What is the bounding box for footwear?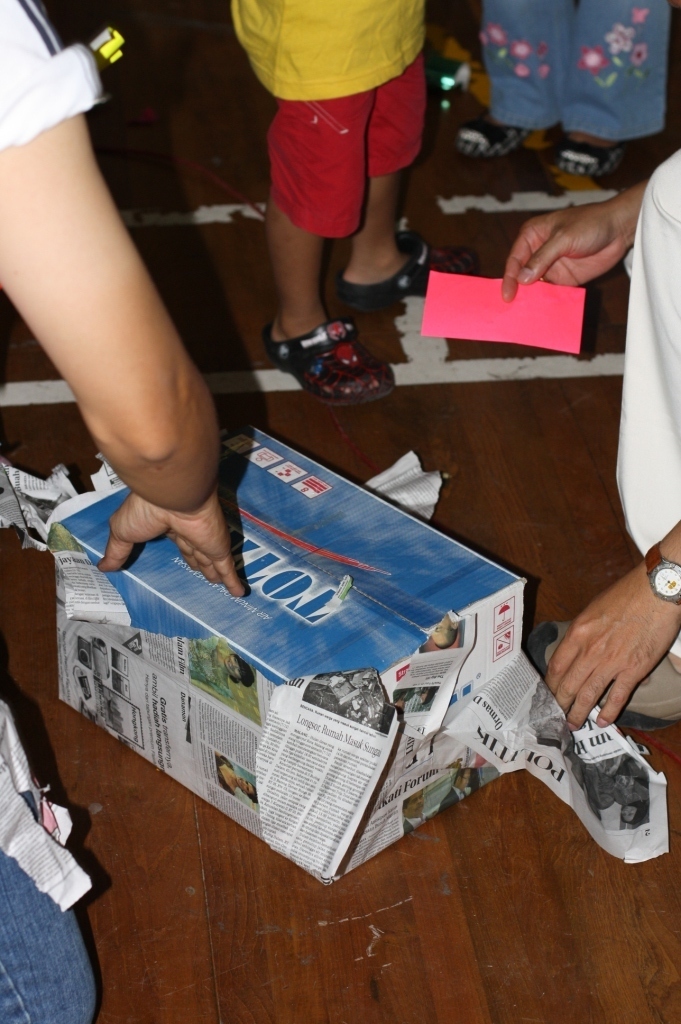
detection(260, 313, 386, 410).
